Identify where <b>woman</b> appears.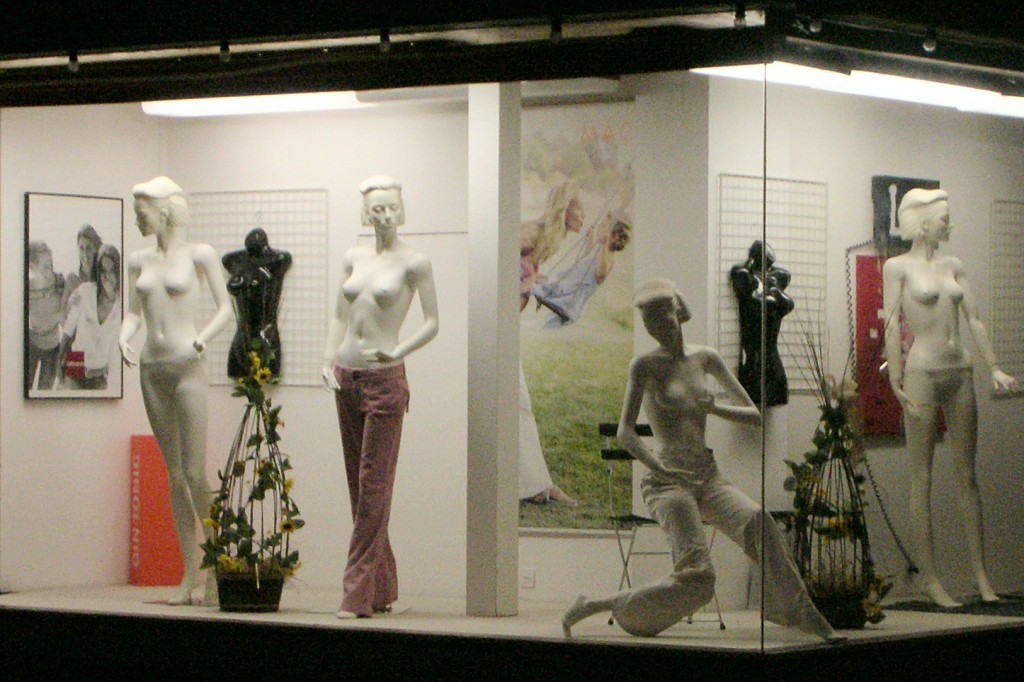
Appears at Rect(61, 219, 106, 328).
